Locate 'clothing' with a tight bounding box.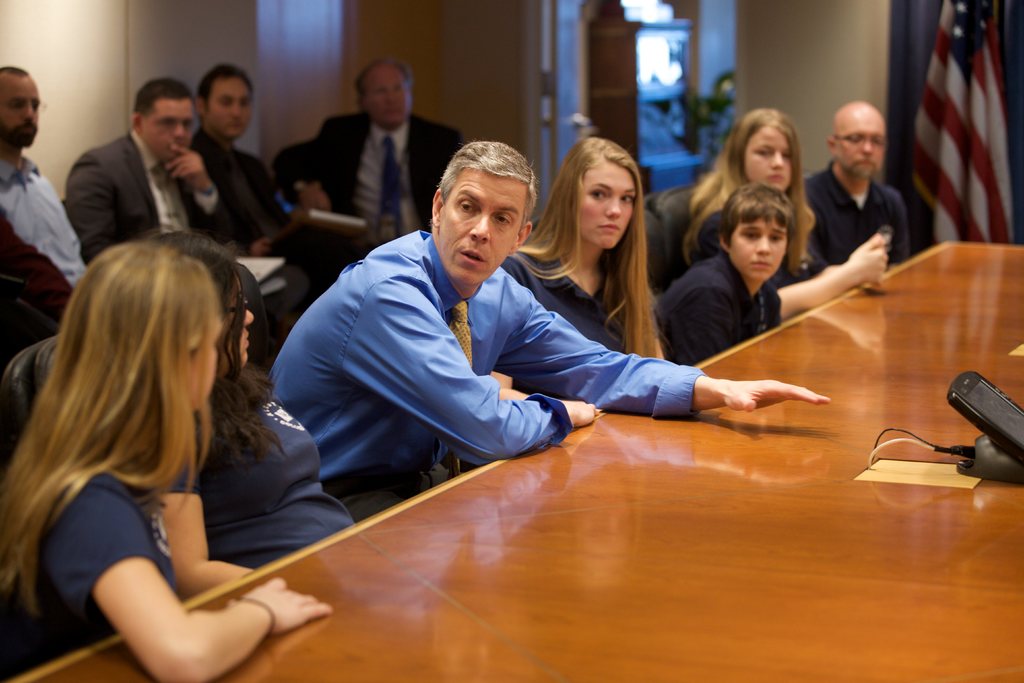
696 206 825 283.
